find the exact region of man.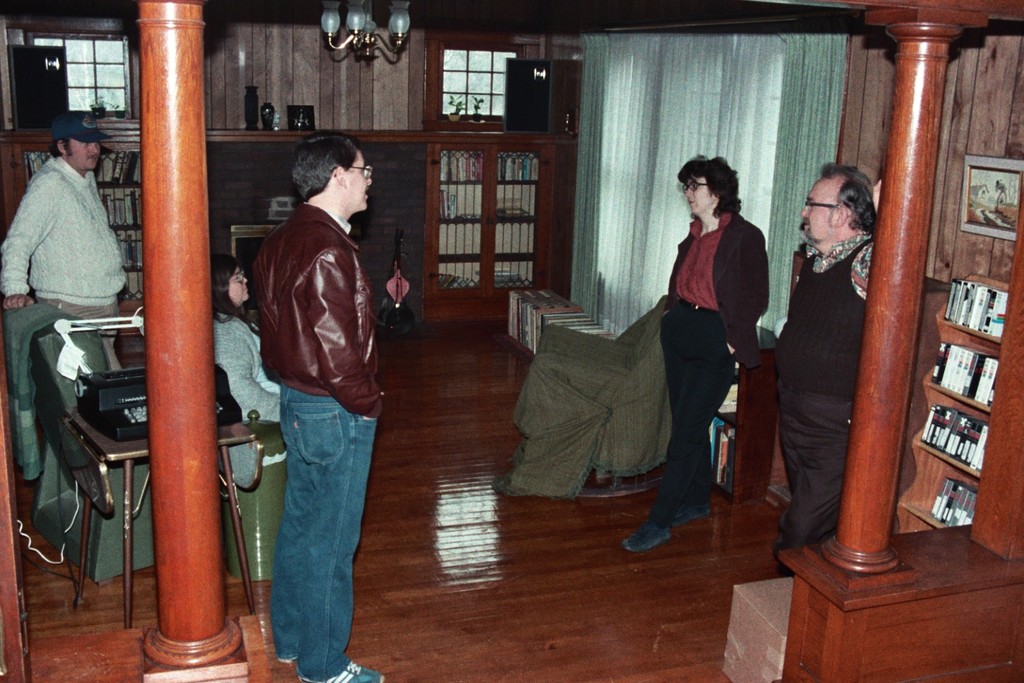
Exact region: {"left": 225, "top": 127, "right": 392, "bottom": 671}.
